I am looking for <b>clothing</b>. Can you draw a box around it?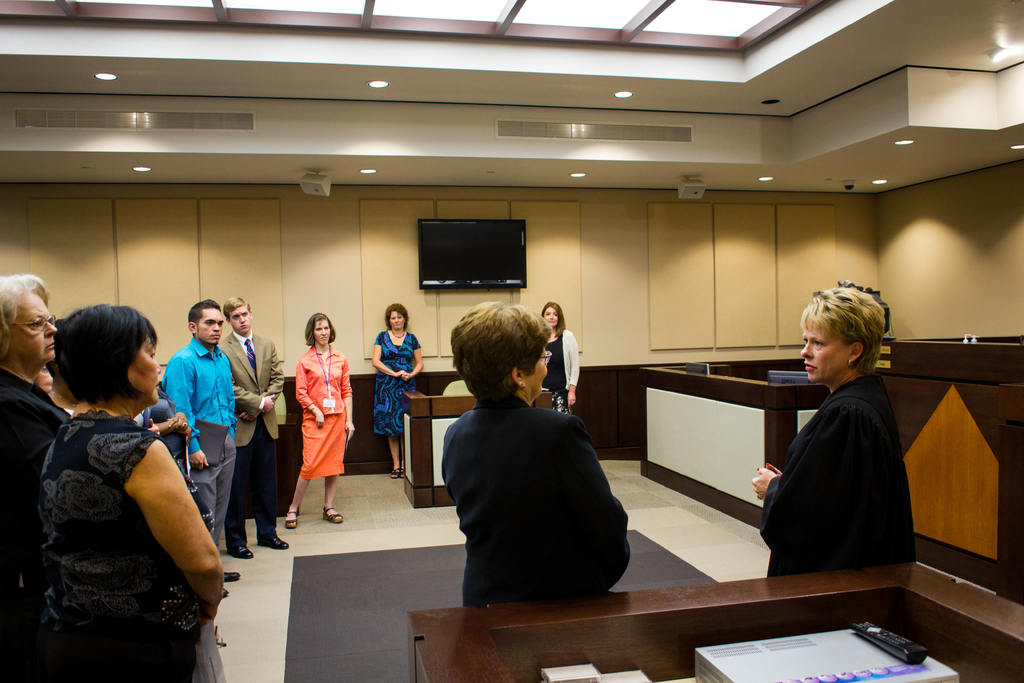
Sure, the bounding box is box(224, 331, 285, 548).
